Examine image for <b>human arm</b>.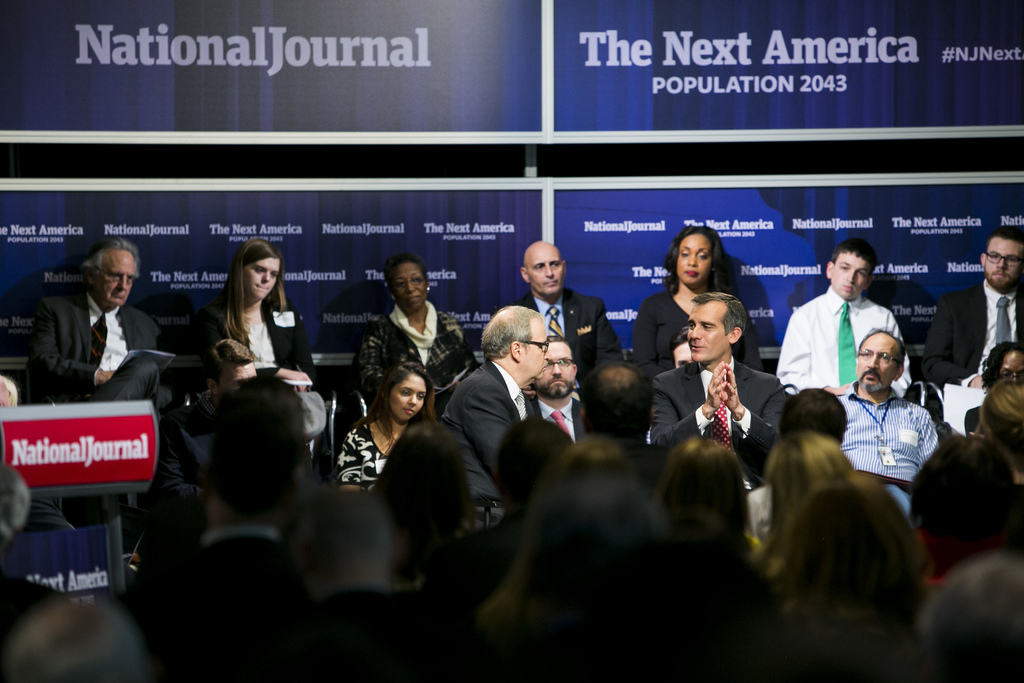
Examination result: BBox(630, 299, 659, 368).
